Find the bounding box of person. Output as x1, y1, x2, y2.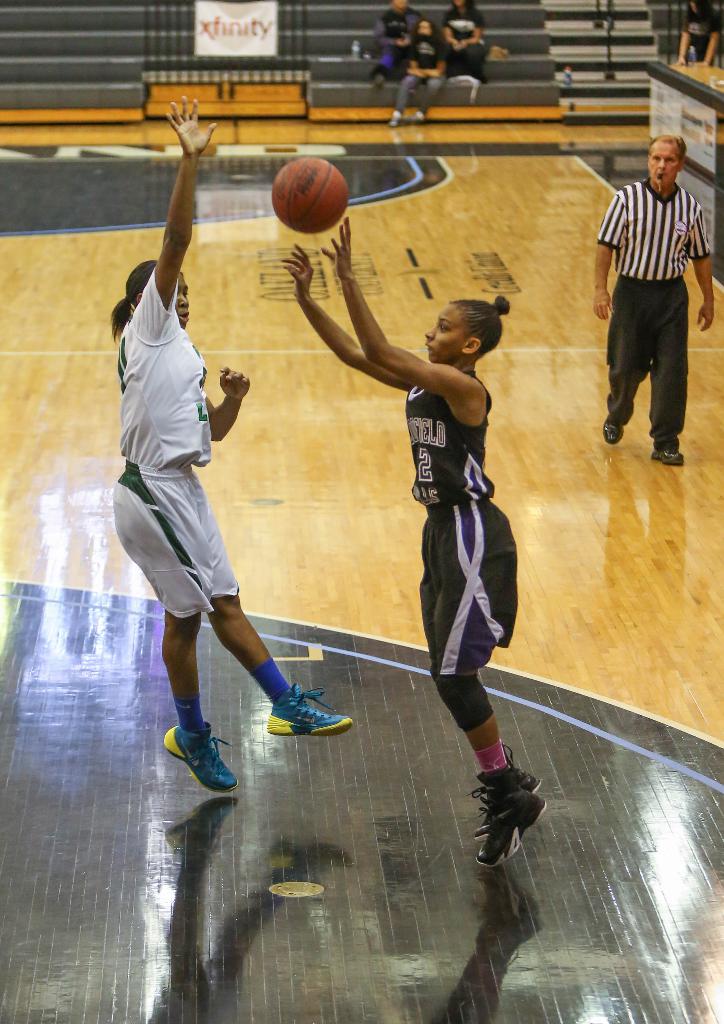
670, 0, 723, 67.
